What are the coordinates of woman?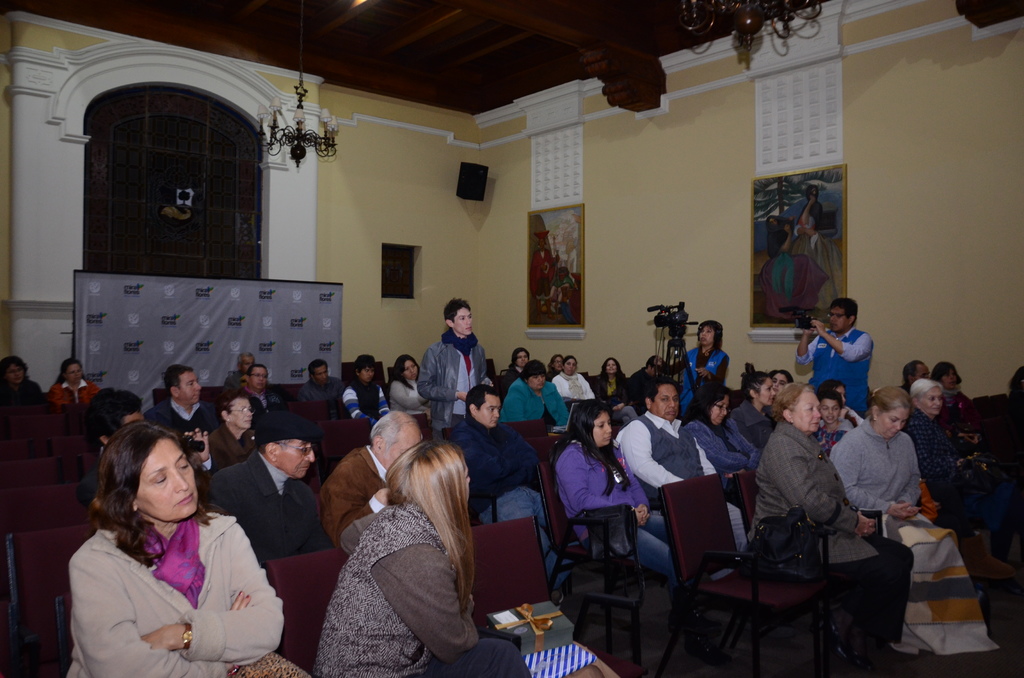
(731, 368, 776, 452).
